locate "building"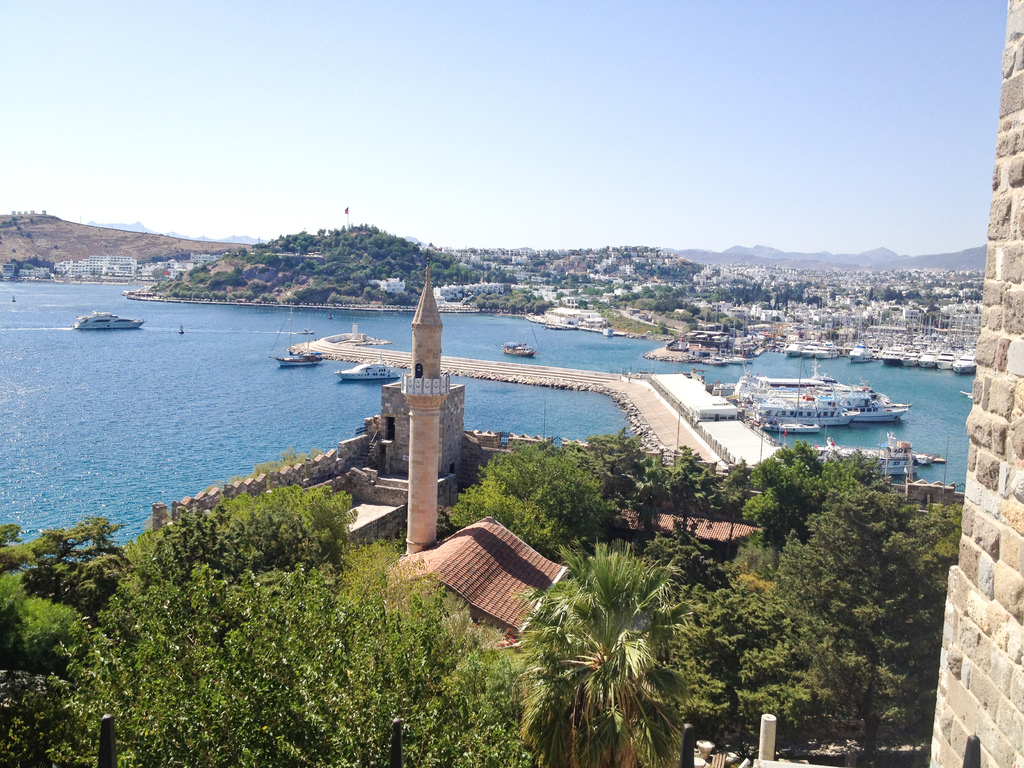
[x1=381, y1=514, x2=572, y2=647]
